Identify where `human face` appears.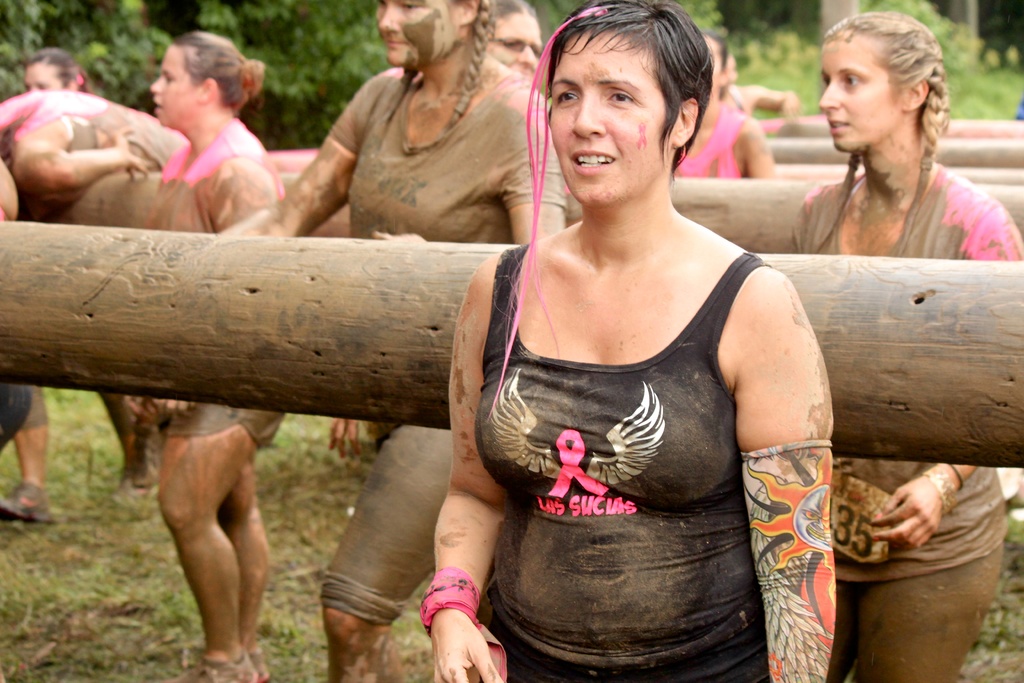
Appears at x1=816, y1=38, x2=899, y2=156.
